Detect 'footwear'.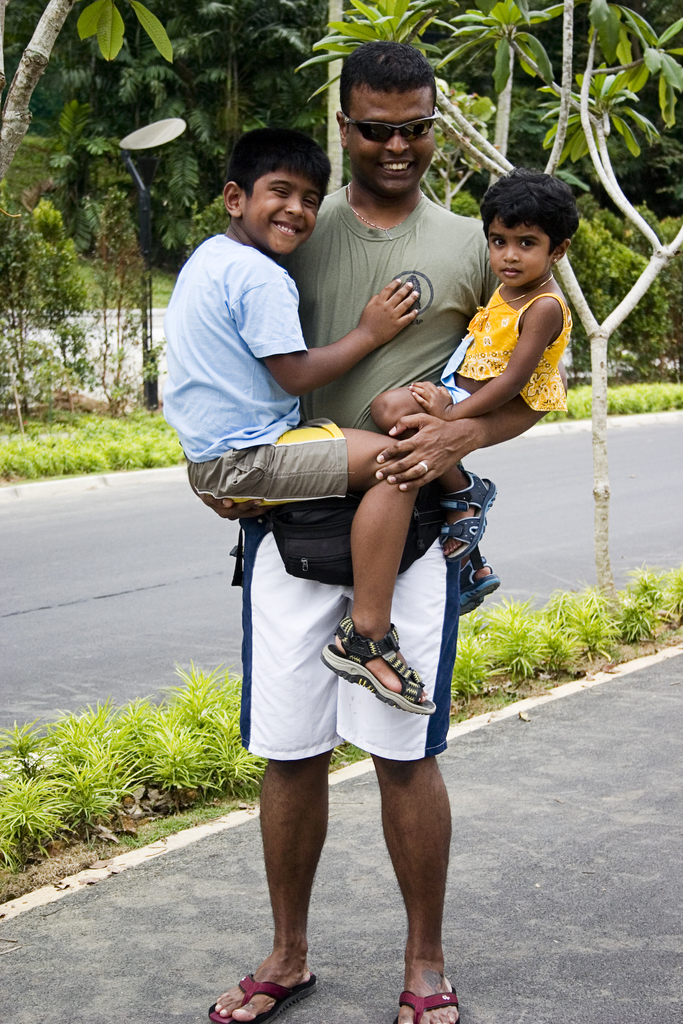
Detected at 397,987,472,1023.
